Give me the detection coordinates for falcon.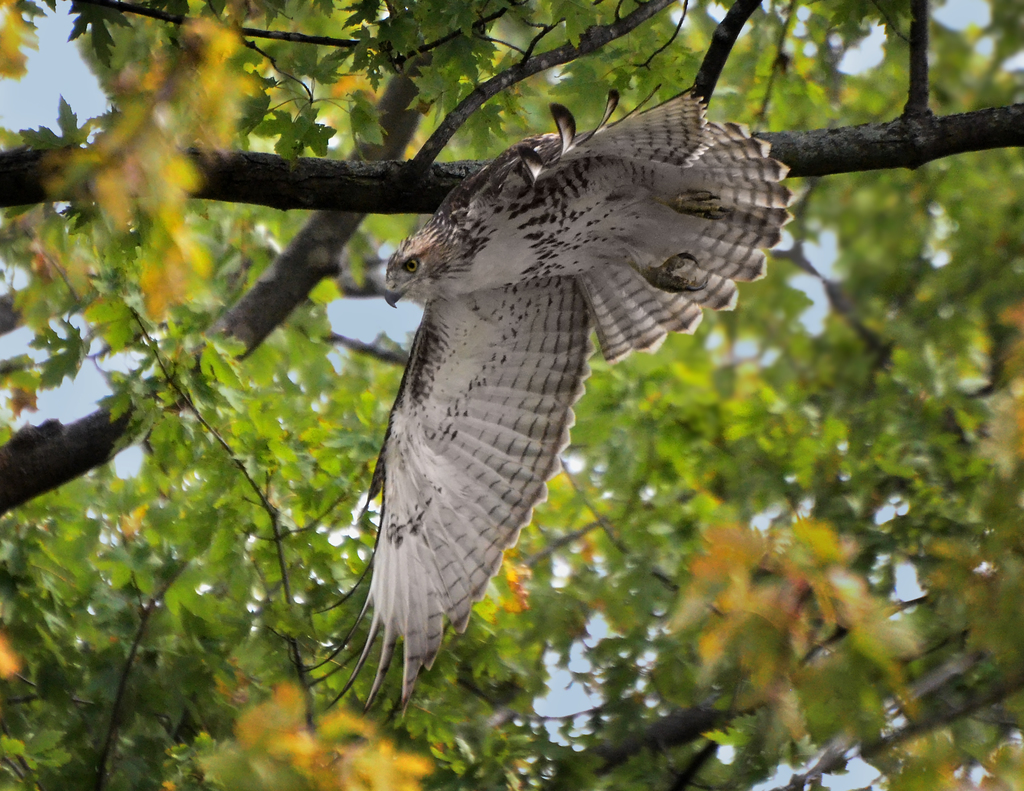
<region>327, 66, 812, 699</region>.
